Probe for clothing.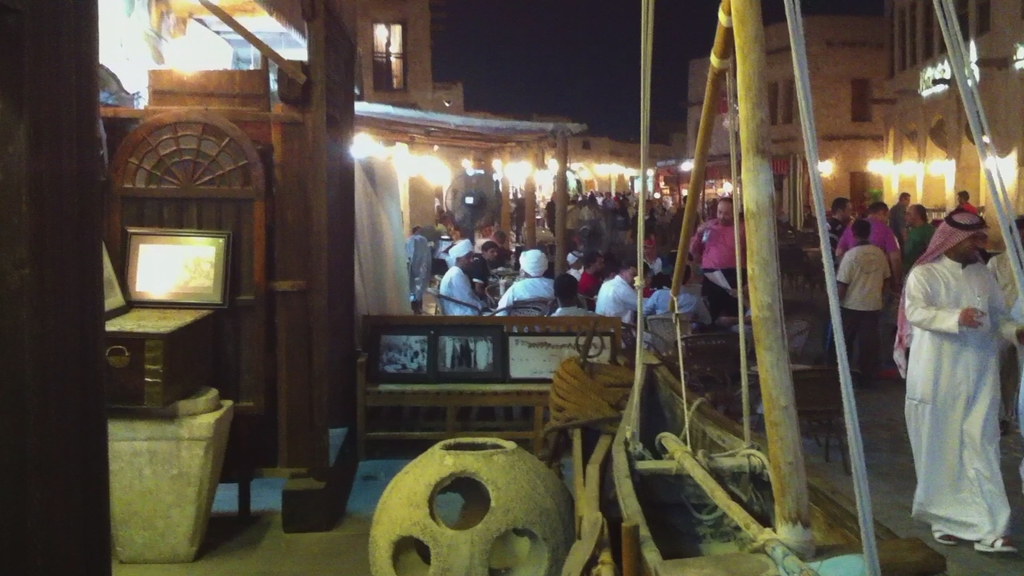
Probe result: 596 274 645 332.
